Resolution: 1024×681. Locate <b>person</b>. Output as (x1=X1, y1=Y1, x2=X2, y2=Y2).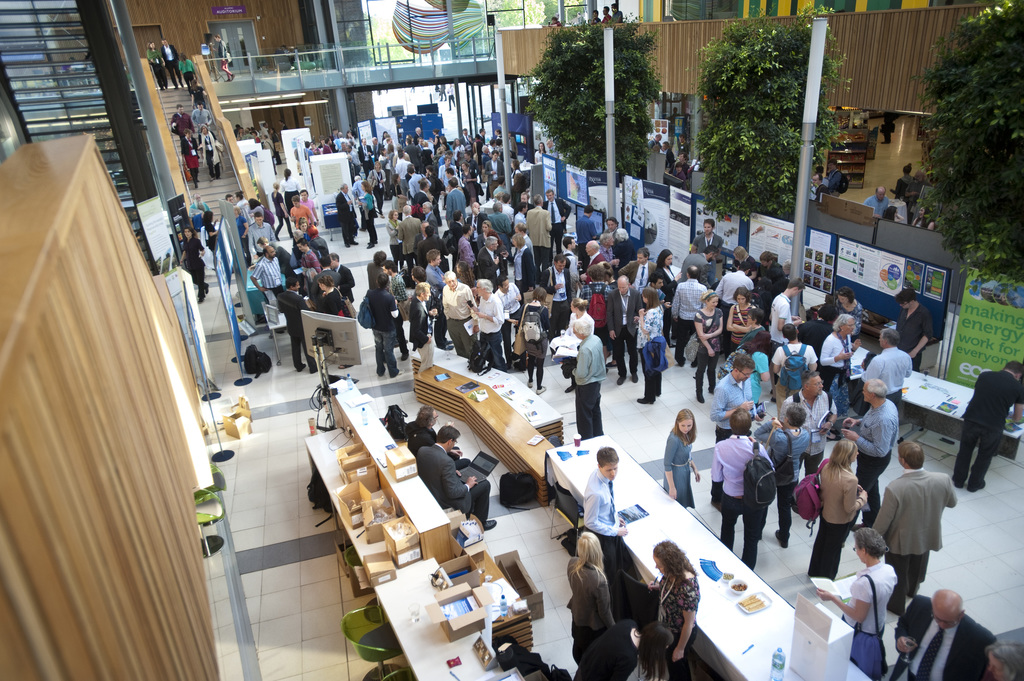
(x1=583, y1=239, x2=614, y2=290).
